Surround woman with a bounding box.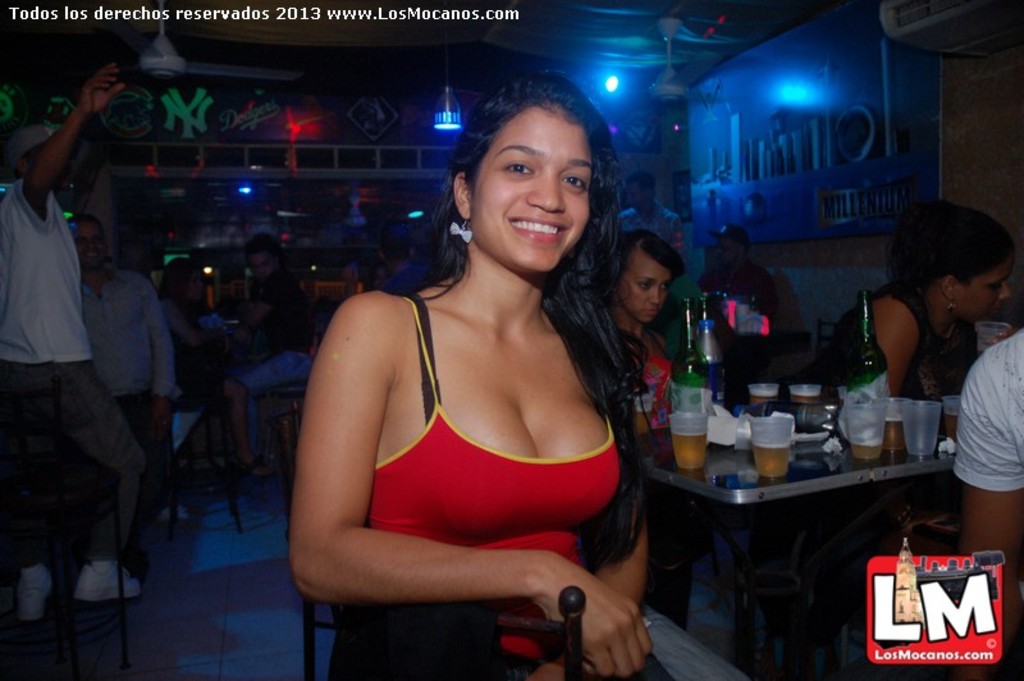
Rect(828, 184, 1012, 547).
